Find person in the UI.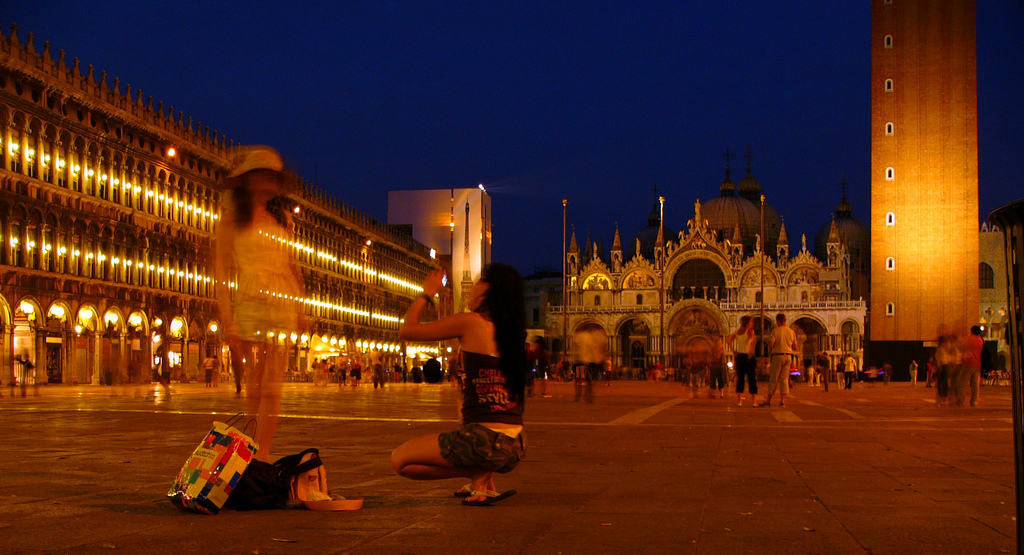
UI element at (396, 261, 528, 508).
